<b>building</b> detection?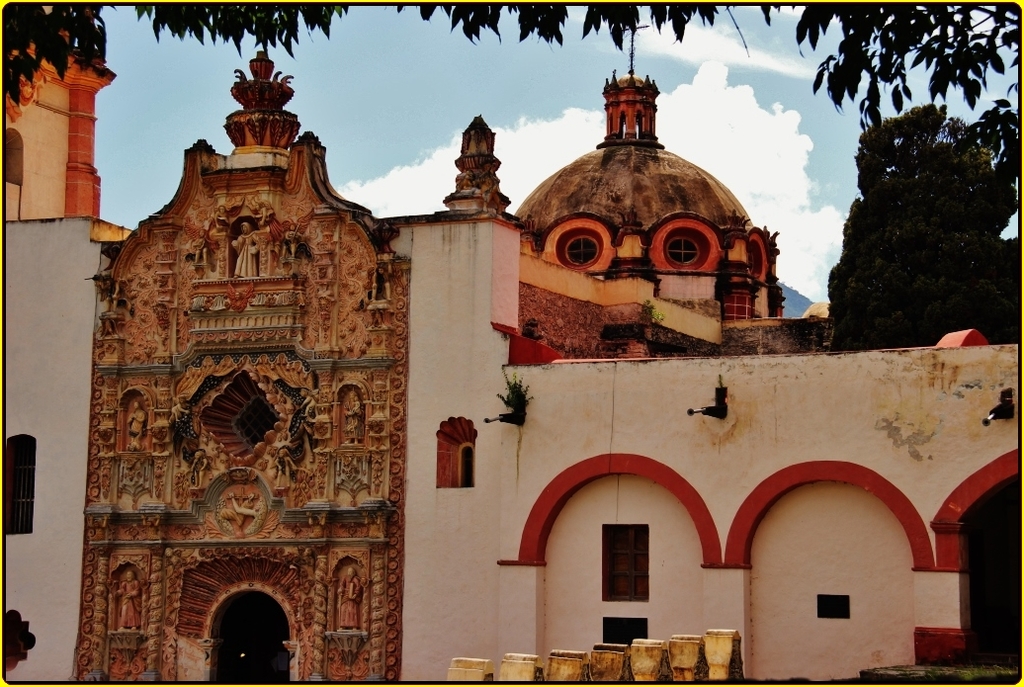
[3,10,1020,686]
